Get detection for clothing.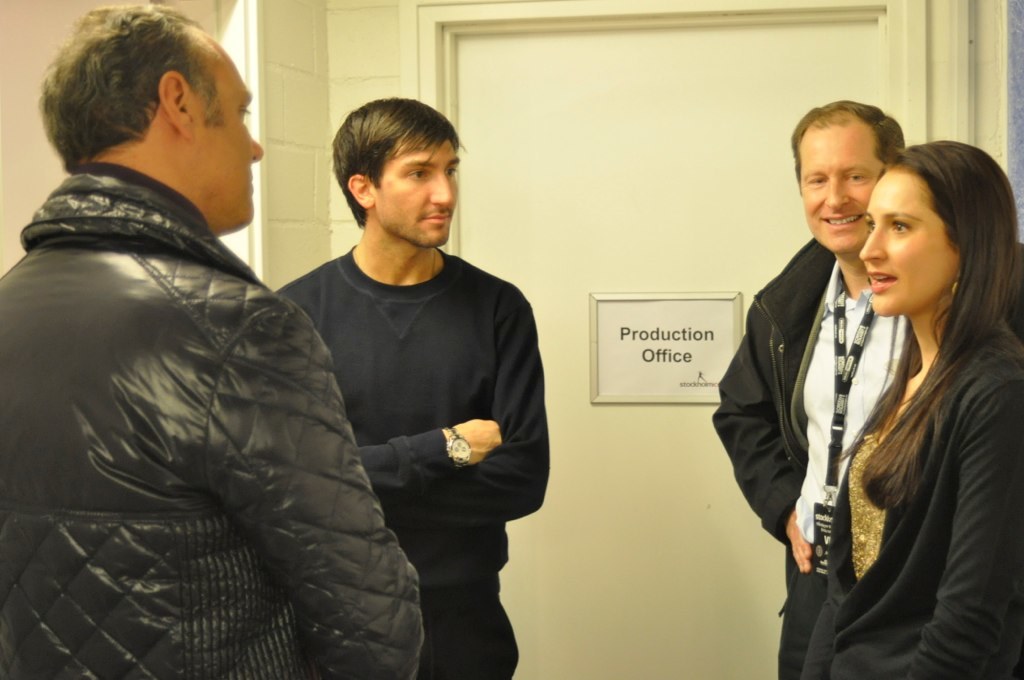
Detection: {"x1": 717, "y1": 237, "x2": 916, "y2": 679}.
